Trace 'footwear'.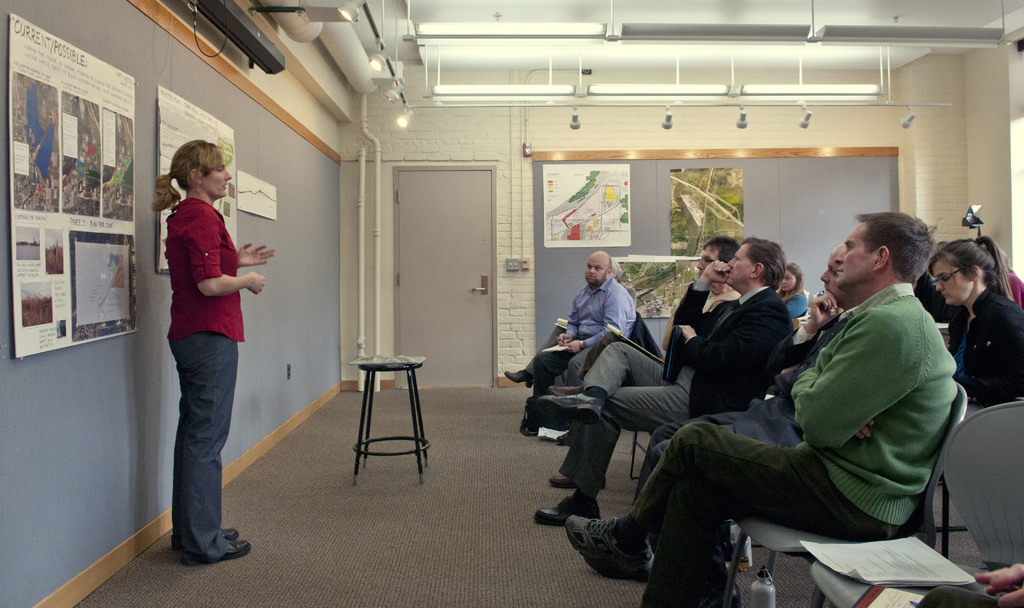
Traced to rect(212, 539, 248, 566).
